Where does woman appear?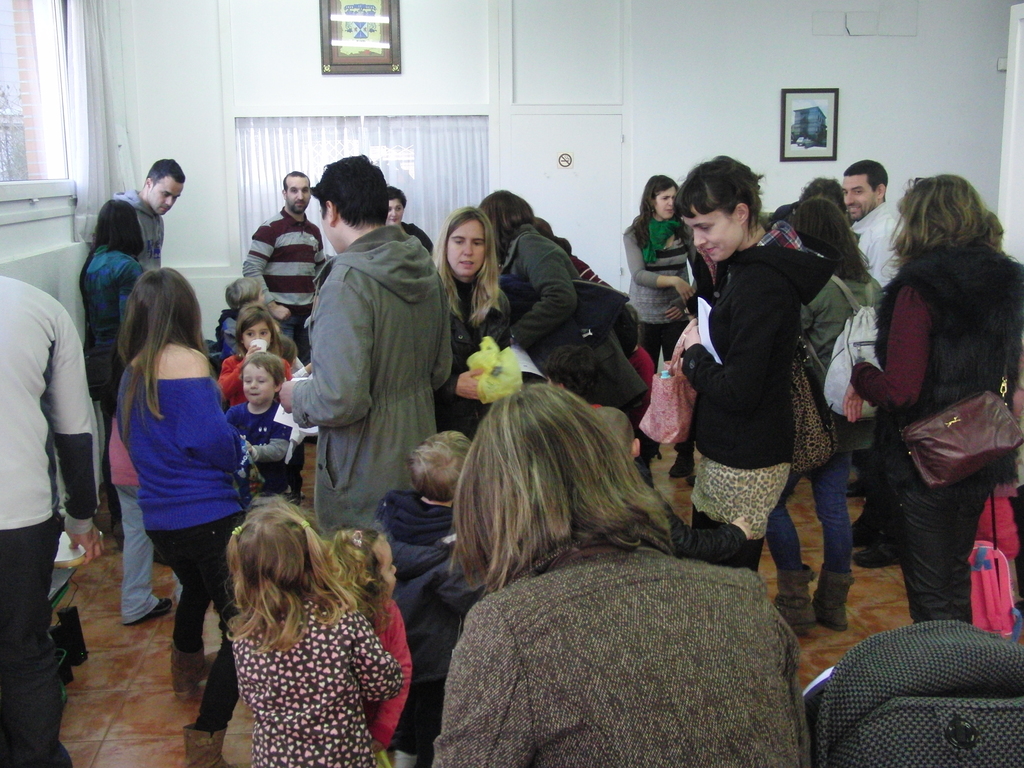
Appears at [x1=852, y1=173, x2=1023, y2=623].
